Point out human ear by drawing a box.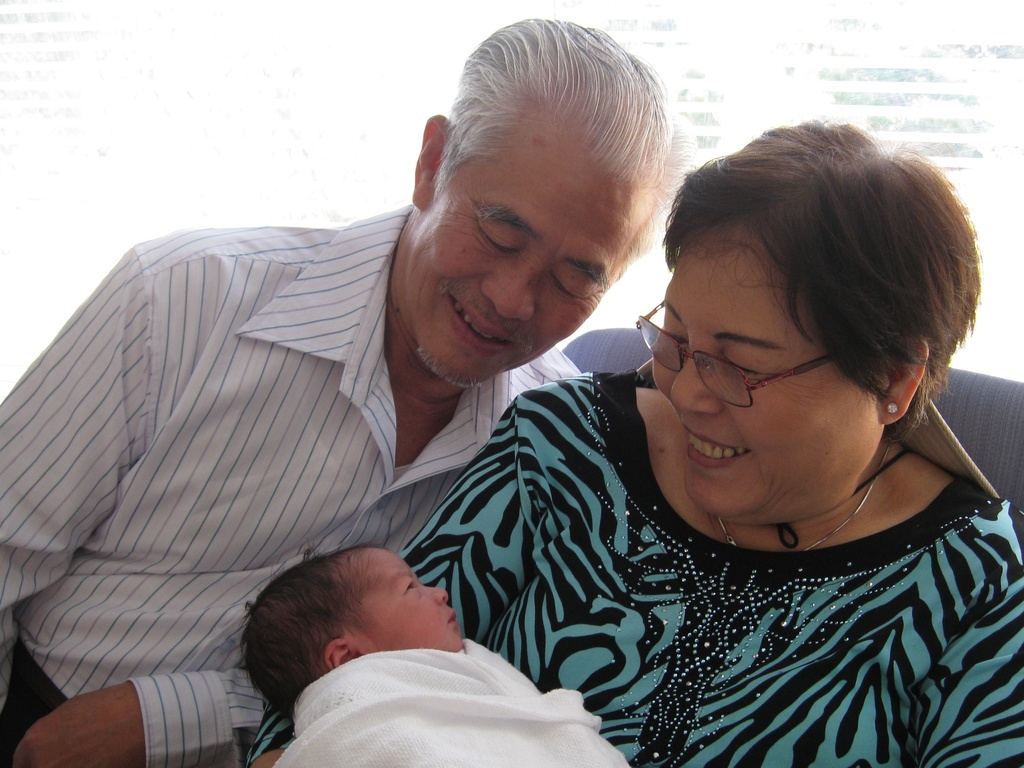
box(410, 113, 453, 209).
